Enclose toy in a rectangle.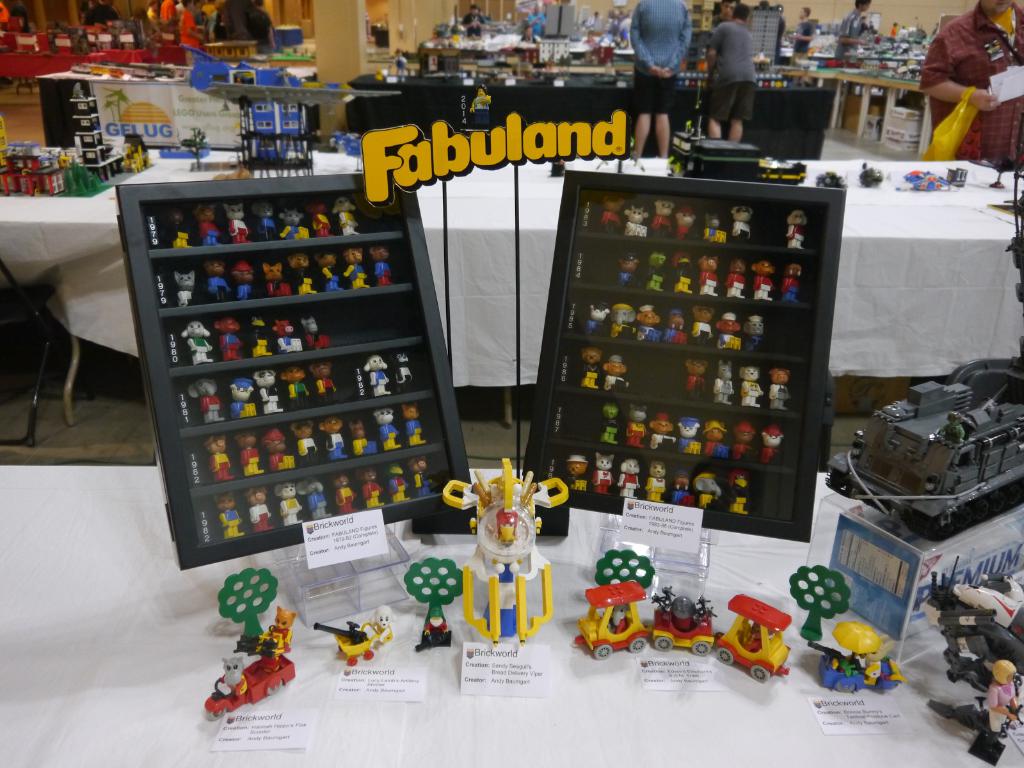
Rect(579, 346, 600, 389).
